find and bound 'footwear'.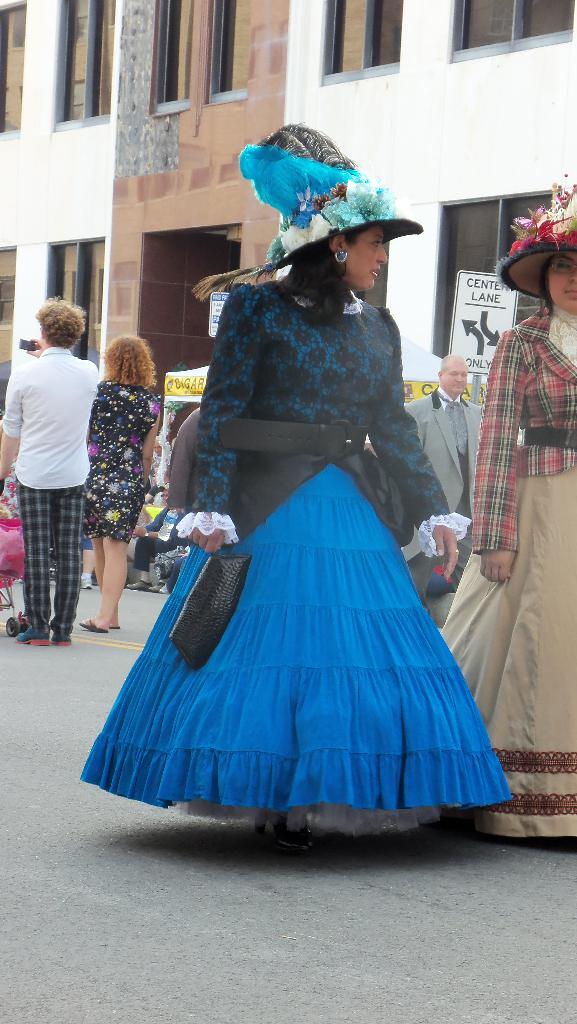
Bound: 108,627,122,628.
